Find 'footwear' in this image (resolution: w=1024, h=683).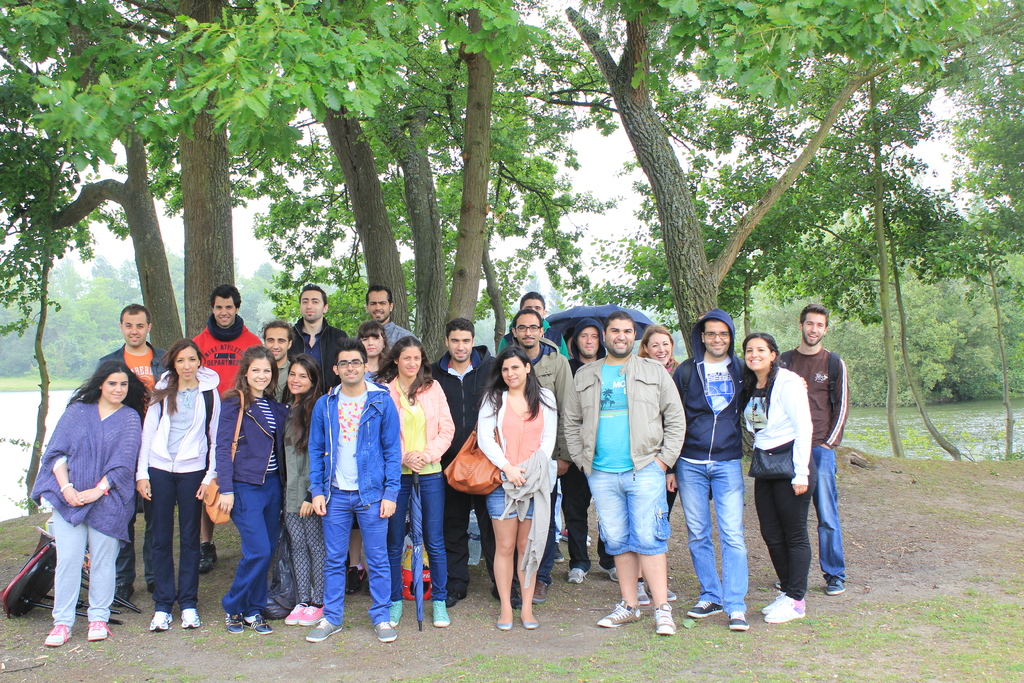
crop(762, 594, 806, 618).
